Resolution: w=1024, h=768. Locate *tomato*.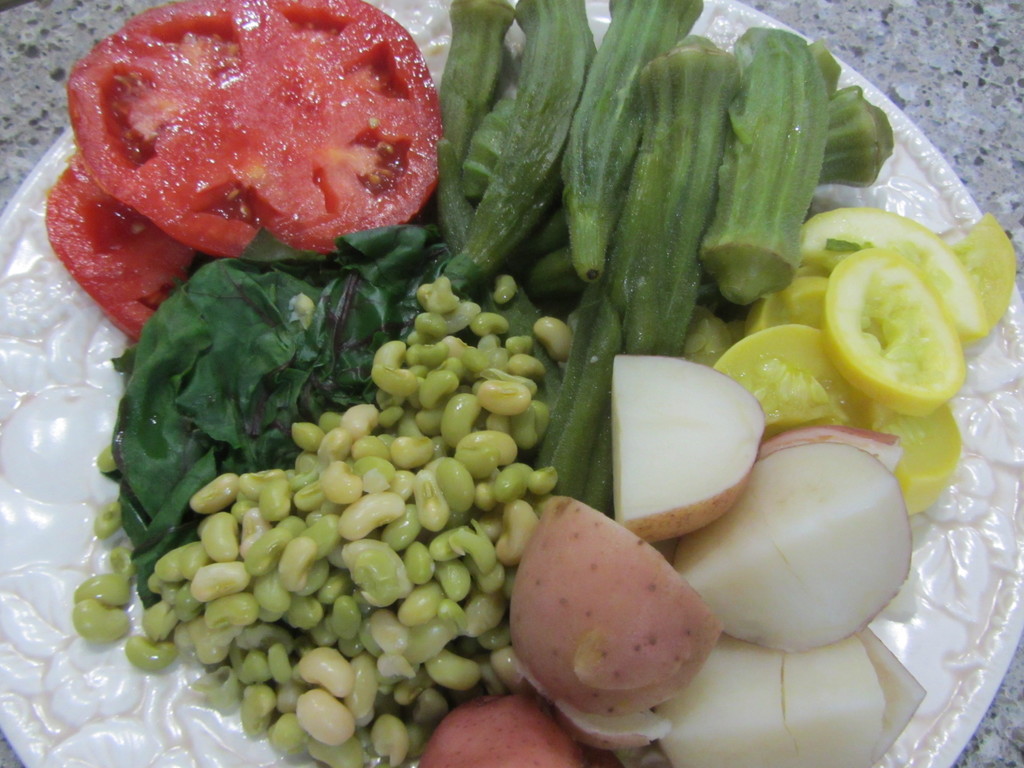
crop(63, 18, 455, 230).
